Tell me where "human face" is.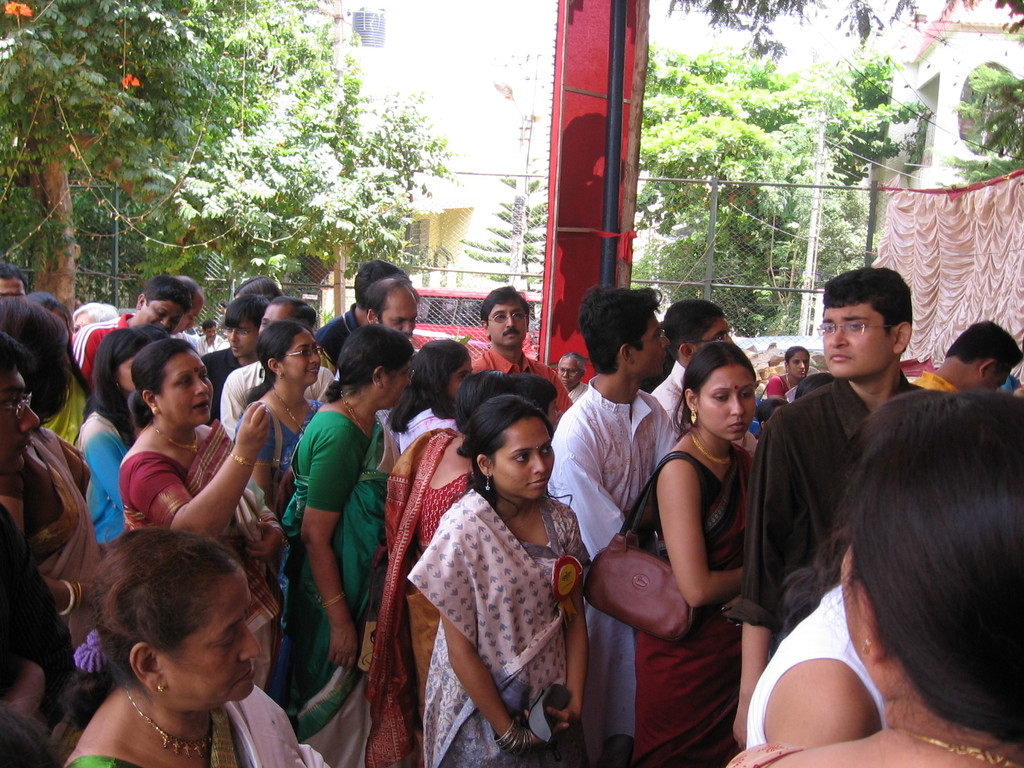
"human face" is at 640,314,671,375.
